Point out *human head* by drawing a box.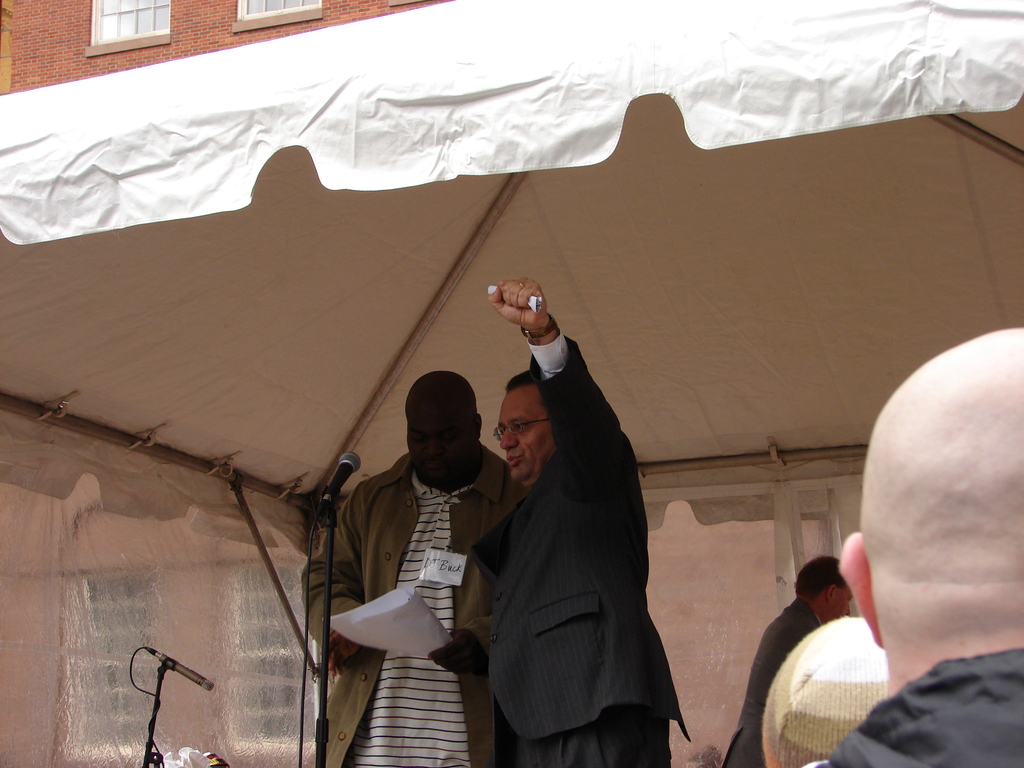
x1=495 y1=373 x2=556 y2=484.
